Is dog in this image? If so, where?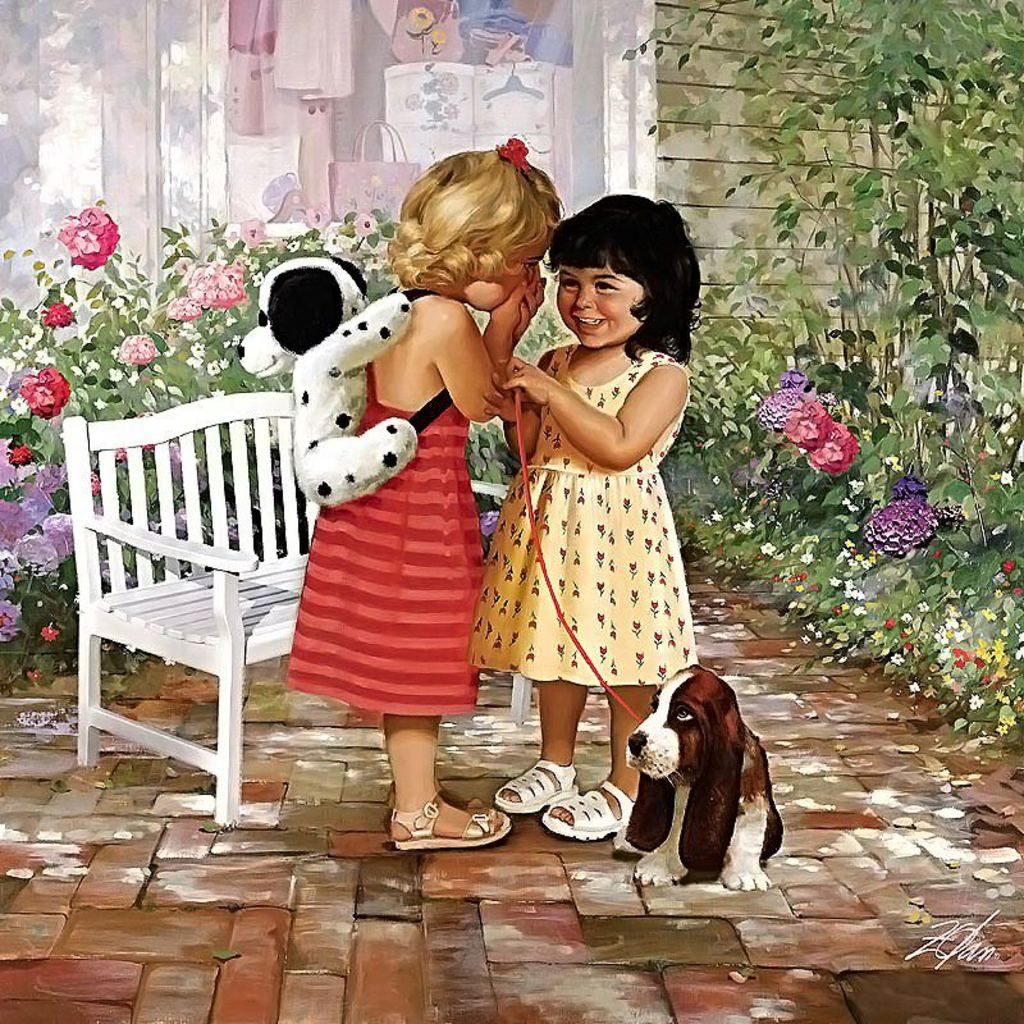
Yes, at [x1=238, y1=256, x2=412, y2=508].
